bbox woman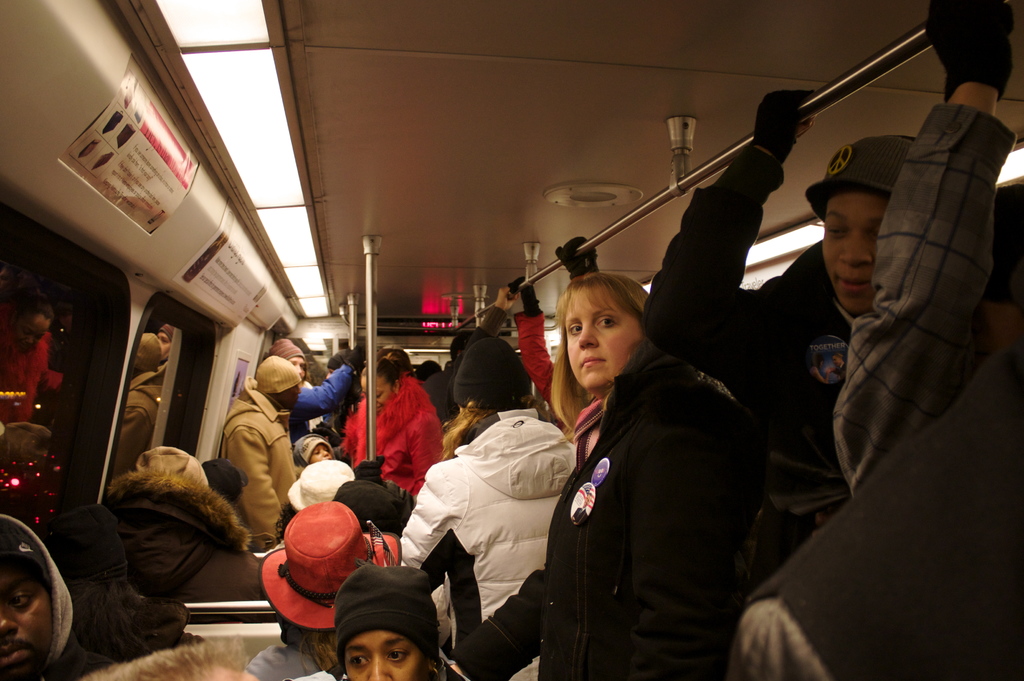
284 561 467 680
